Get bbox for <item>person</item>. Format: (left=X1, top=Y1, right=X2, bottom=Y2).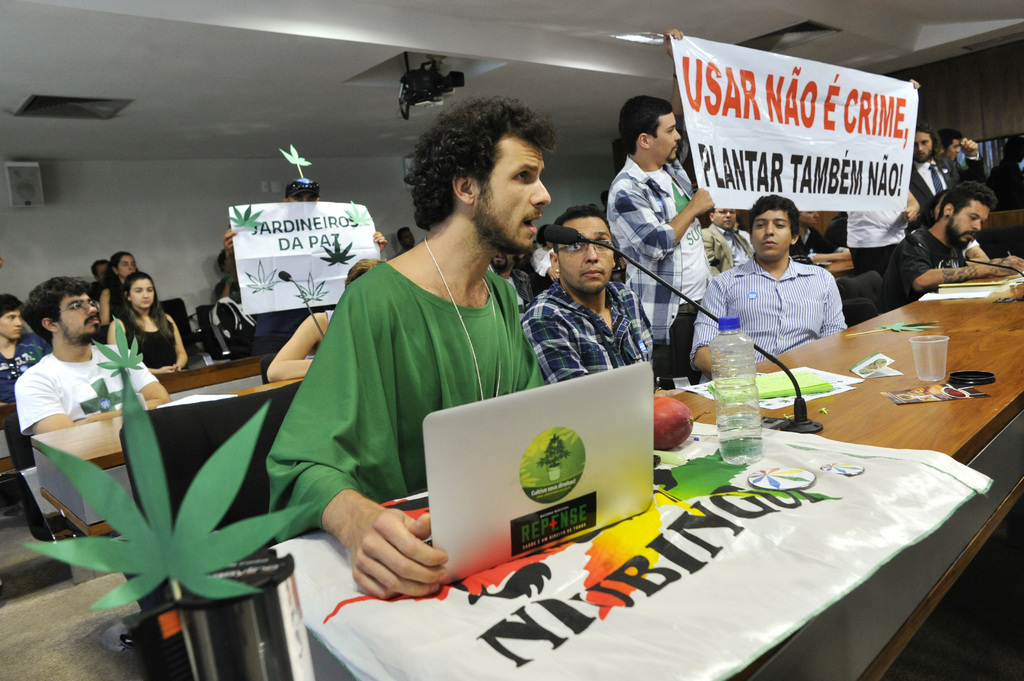
(left=893, top=179, right=1023, bottom=310).
